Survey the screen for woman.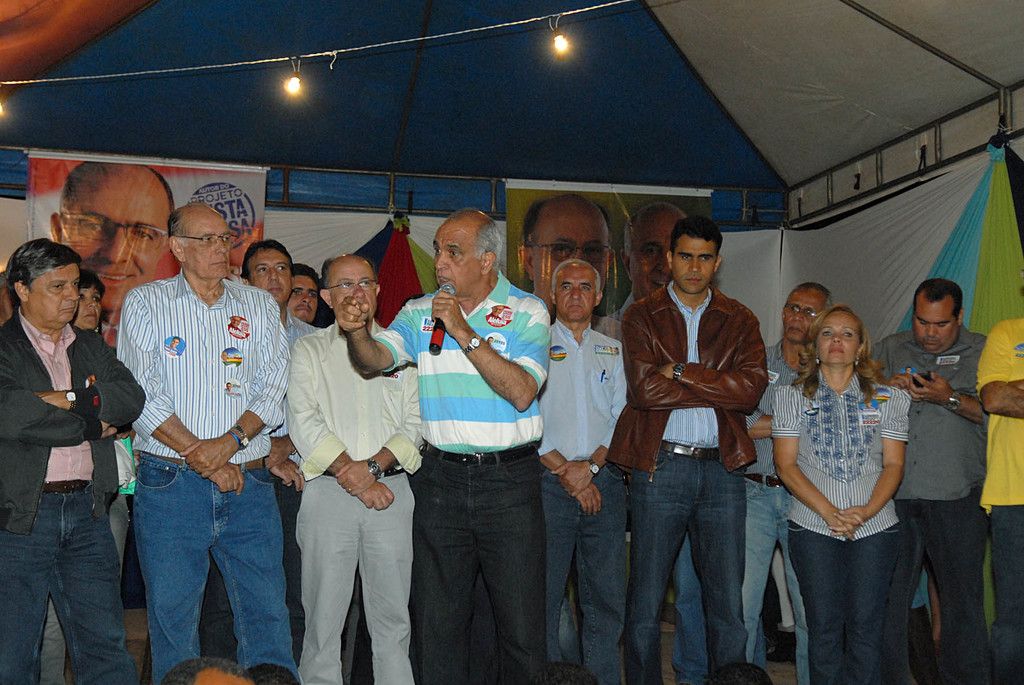
Survey found: [44, 271, 131, 684].
